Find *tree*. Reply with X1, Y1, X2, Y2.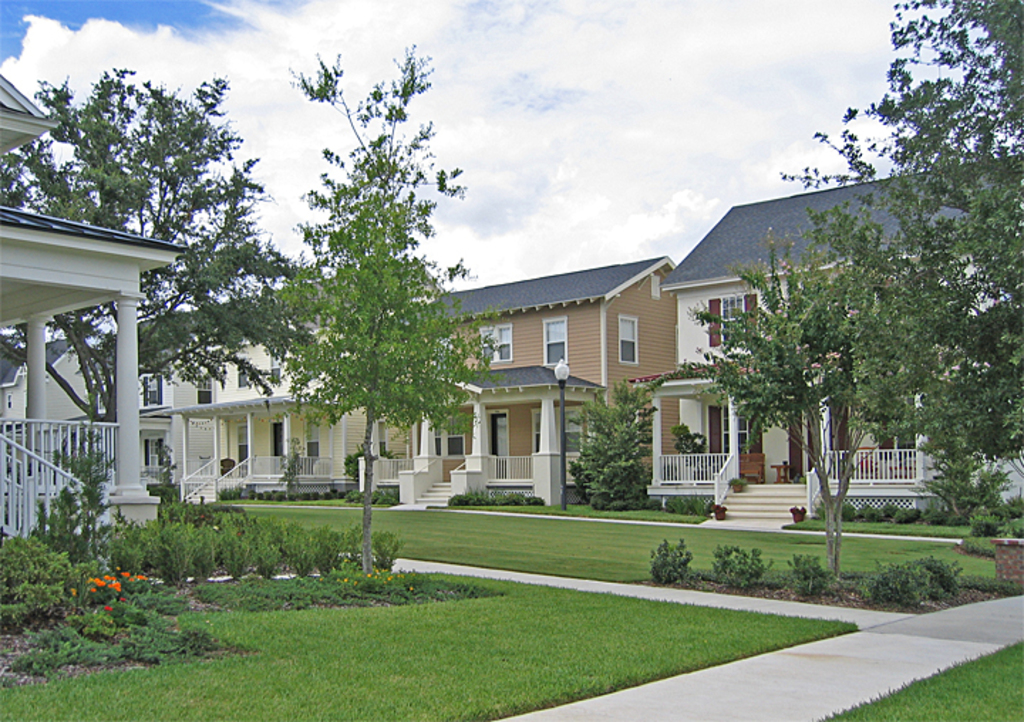
774, 0, 1023, 523.
